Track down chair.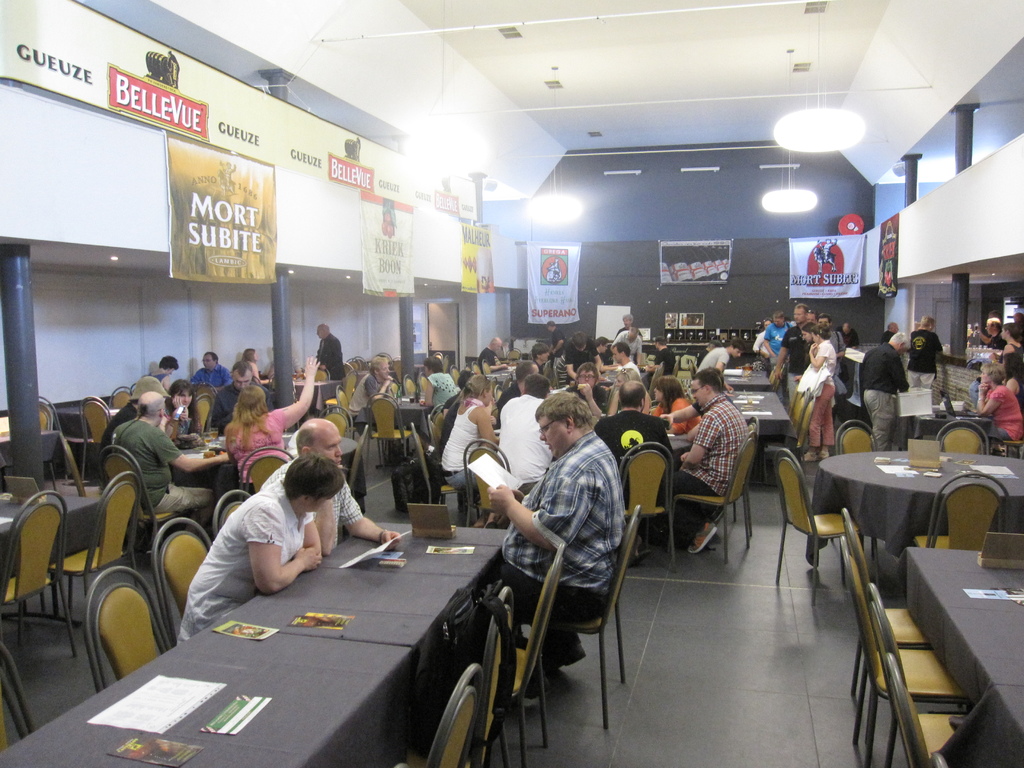
Tracked to [758,392,812,484].
